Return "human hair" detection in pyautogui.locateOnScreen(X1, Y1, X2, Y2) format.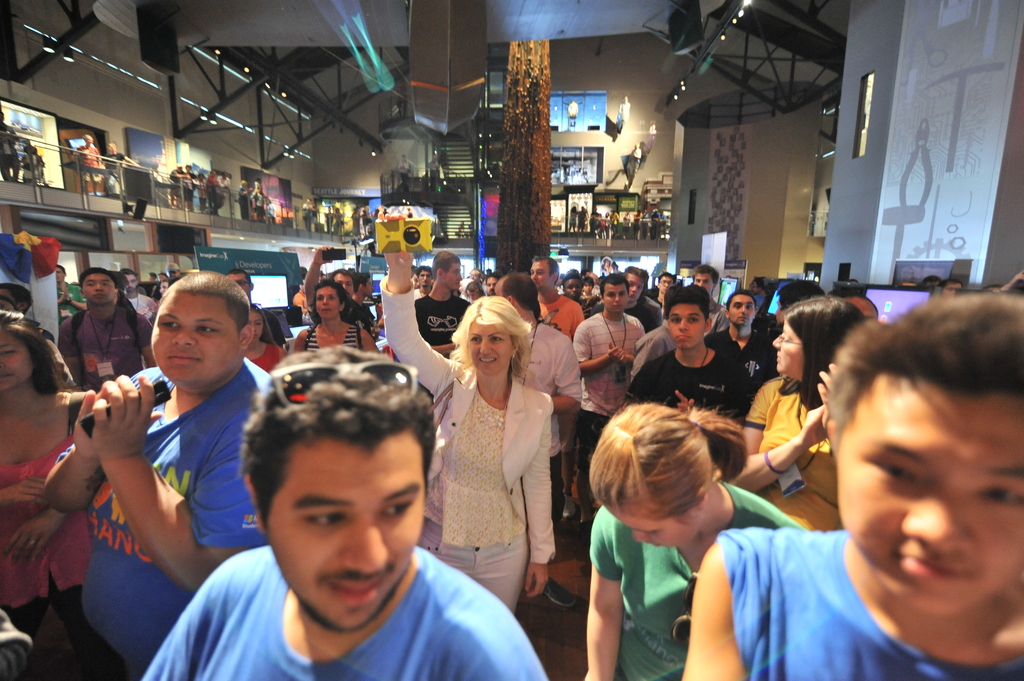
pyautogui.locateOnScreen(302, 280, 356, 326).
